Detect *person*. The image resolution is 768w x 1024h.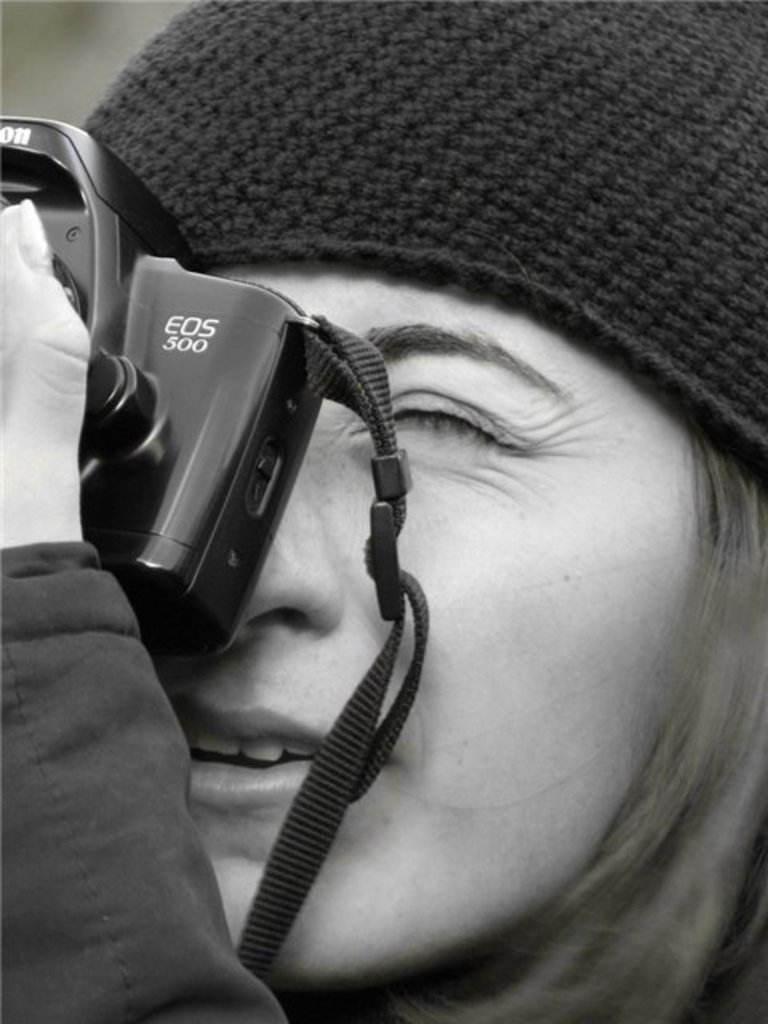
box=[0, 0, 766, 1022].
